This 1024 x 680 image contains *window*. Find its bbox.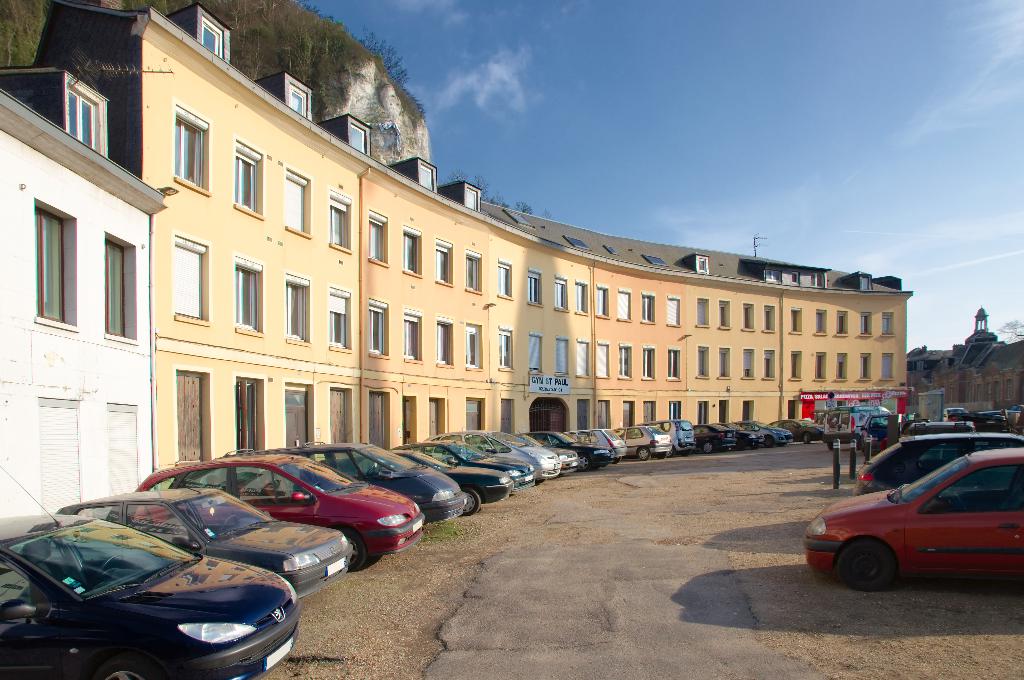
l=286, t=273, r=311, b=342.
